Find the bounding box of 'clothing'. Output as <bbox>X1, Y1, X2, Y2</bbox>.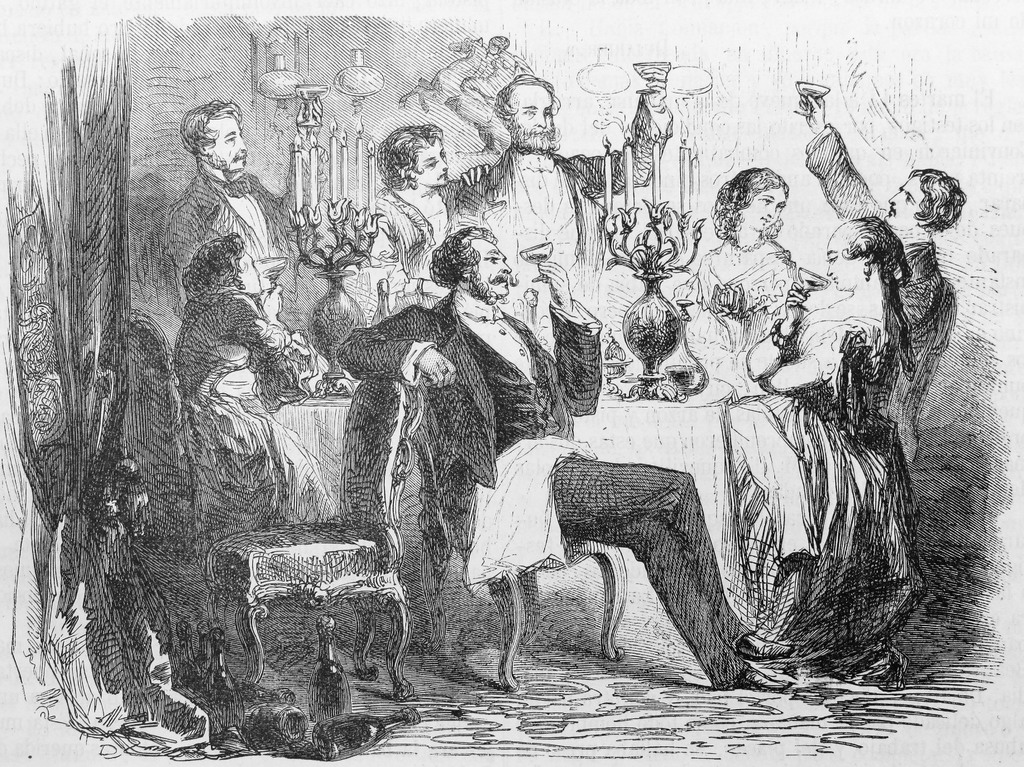
<bbox>732, 296, 914, 597</bbox>.
